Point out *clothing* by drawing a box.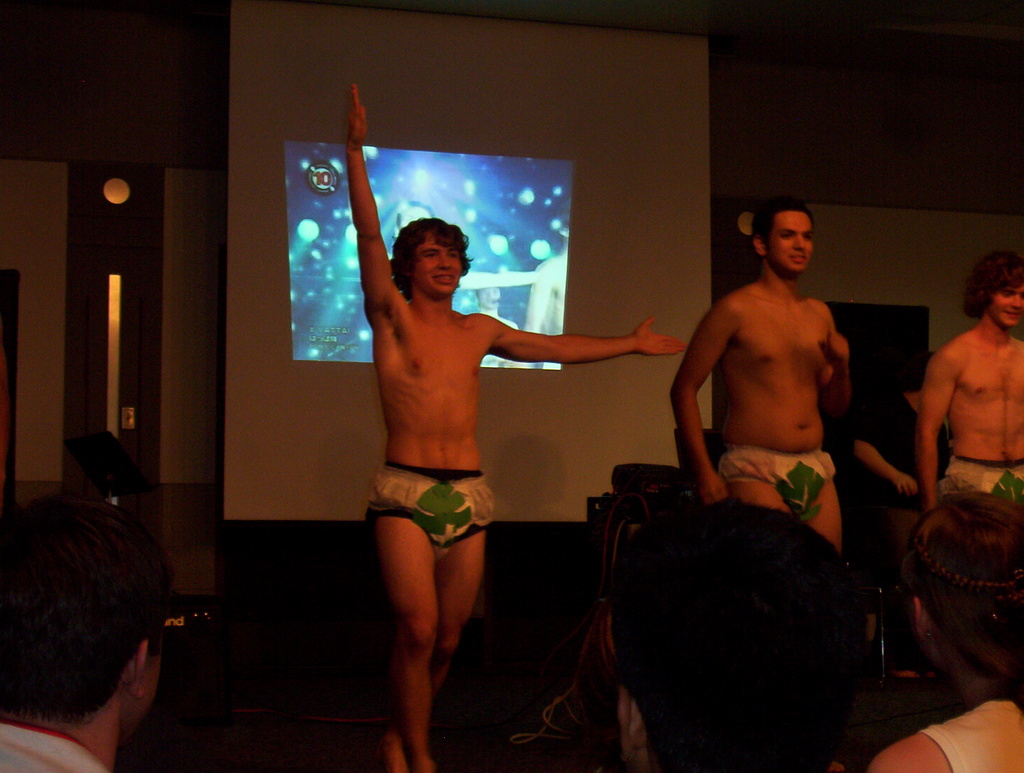
left=365, top=463, right=495, bottom=560.
